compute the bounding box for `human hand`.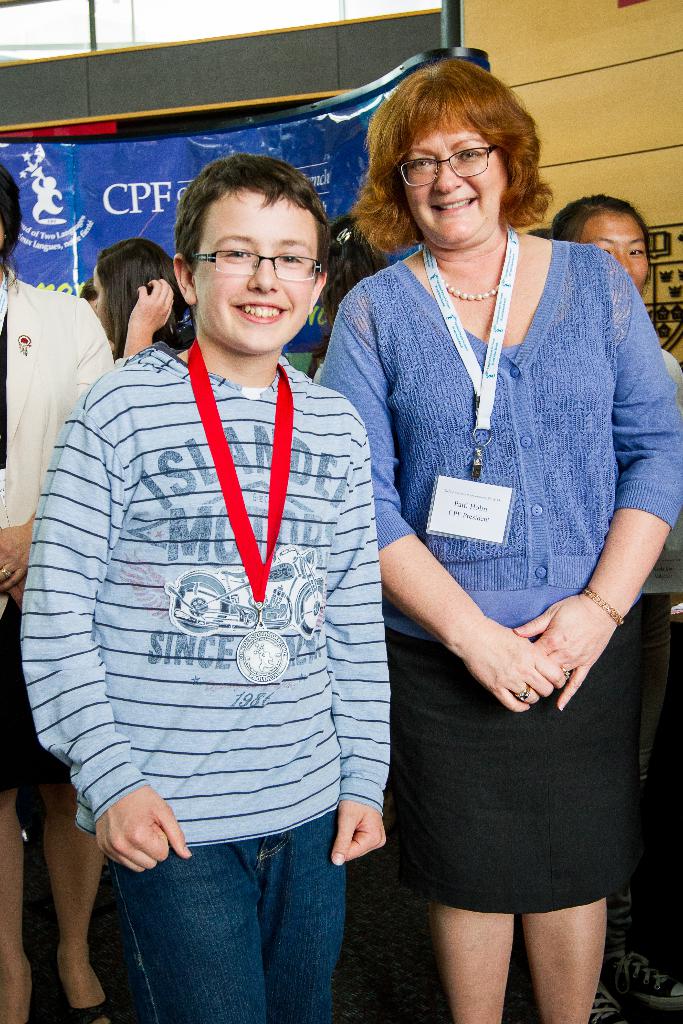
(left=92, top=783, right=193, bottom=877).
